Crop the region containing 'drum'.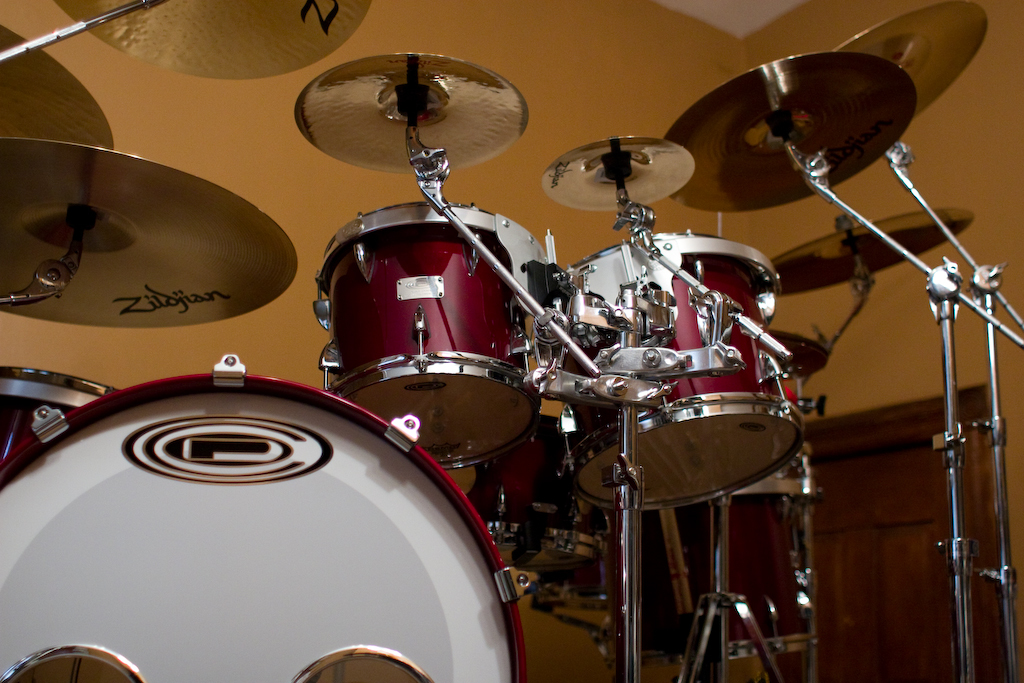
Crop region: bbox(314, 201, 548, 471).
